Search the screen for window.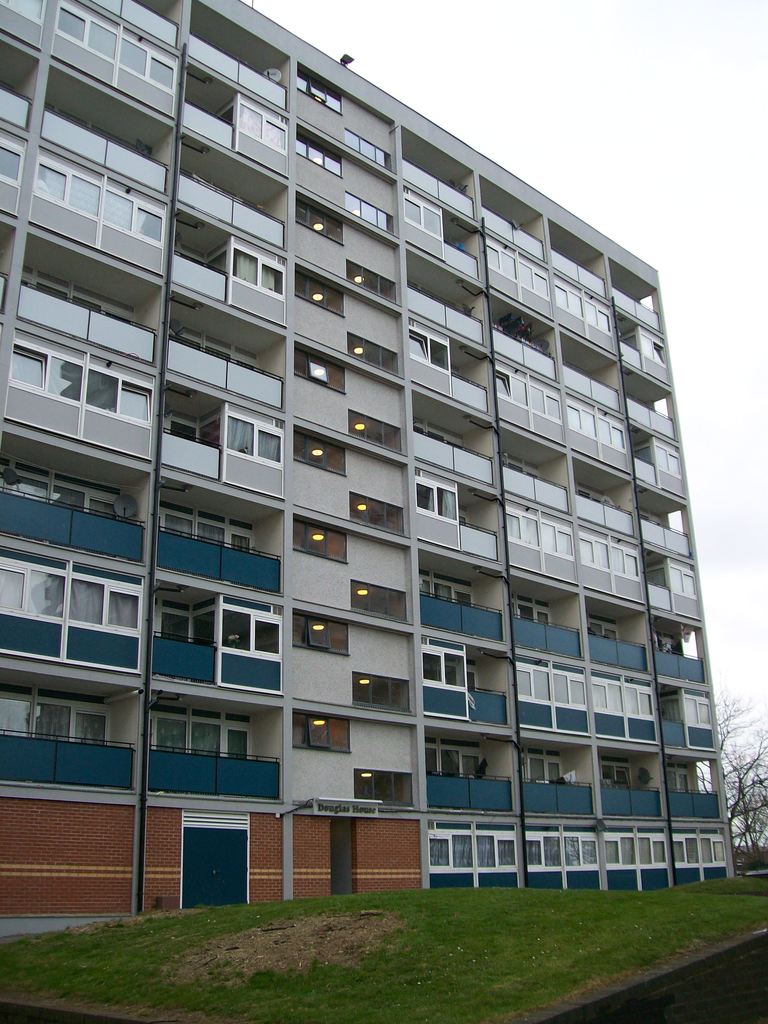
Found at box(403, 192, 445, 239).
